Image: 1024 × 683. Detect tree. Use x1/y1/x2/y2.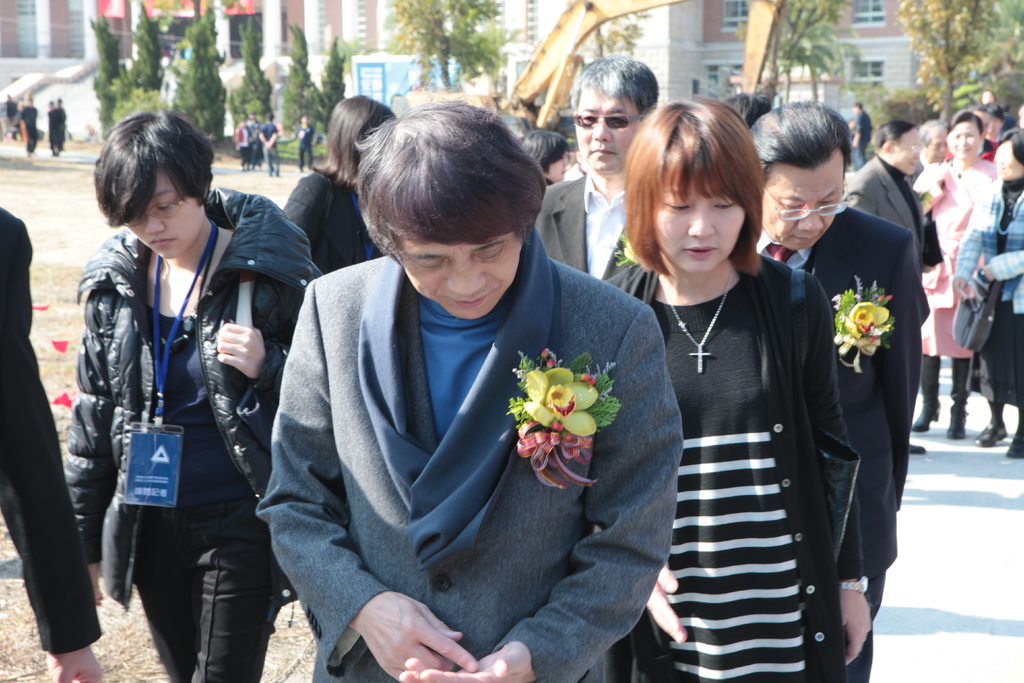
89/27/125/124.
